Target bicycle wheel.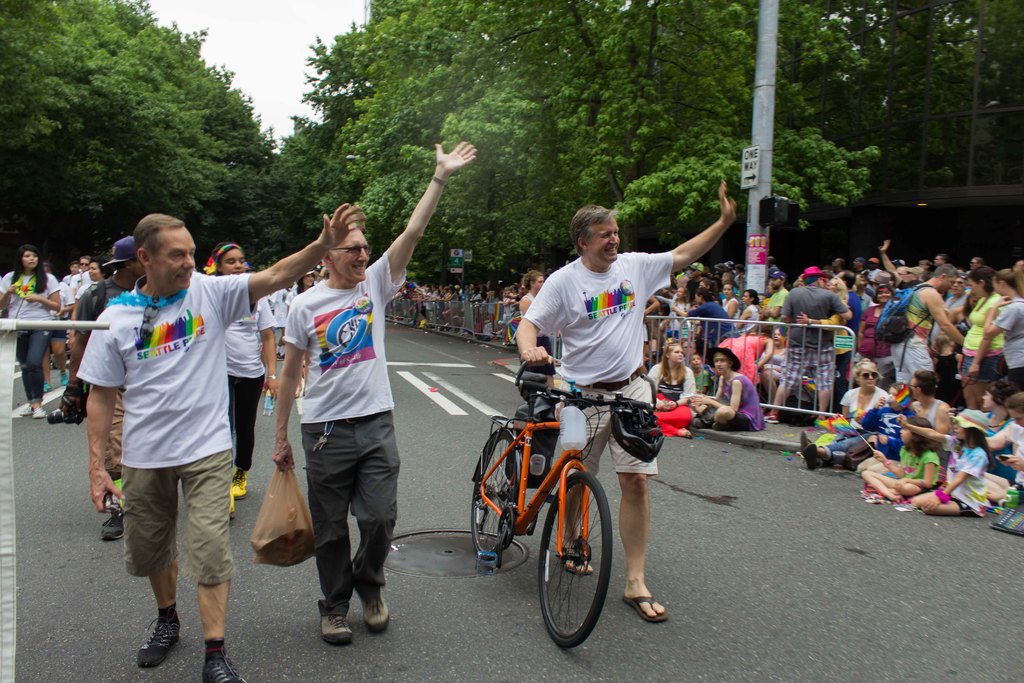
Target region: region(527, 470, 620, 649).
